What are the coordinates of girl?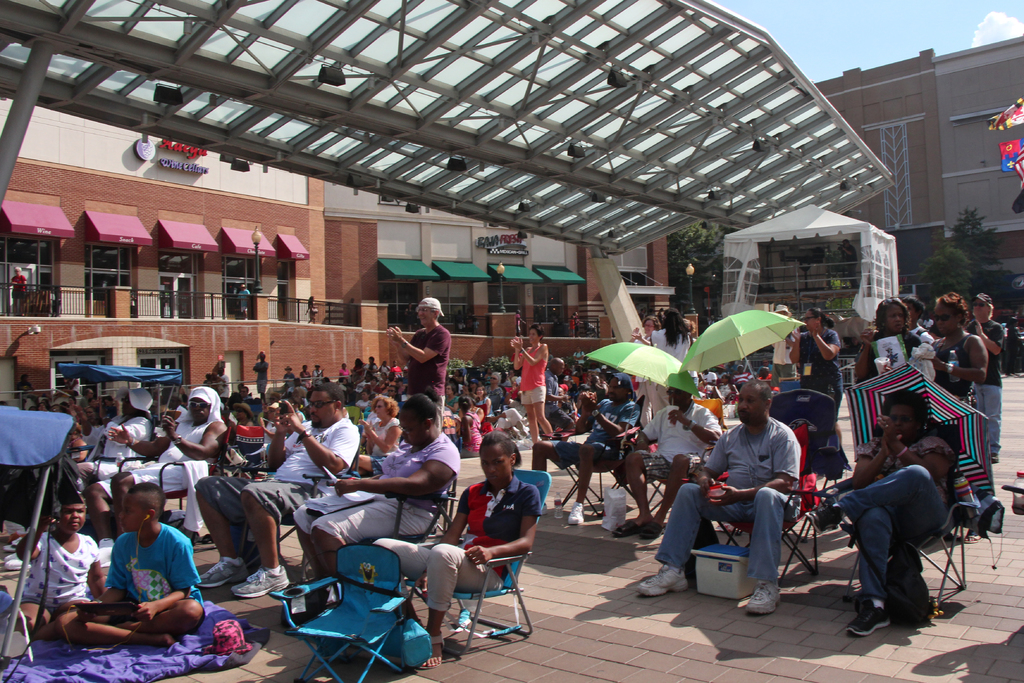
crop(472, 384, 495, 420).
